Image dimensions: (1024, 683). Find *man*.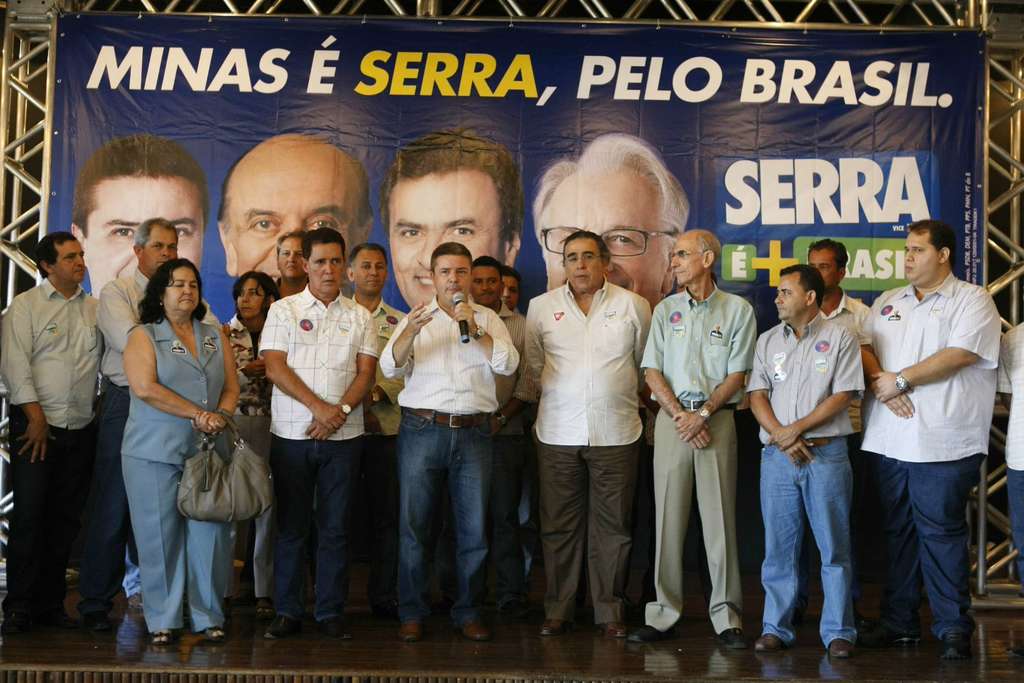
pyautogui.locateOnScreen(273, 231, 310, 301).
